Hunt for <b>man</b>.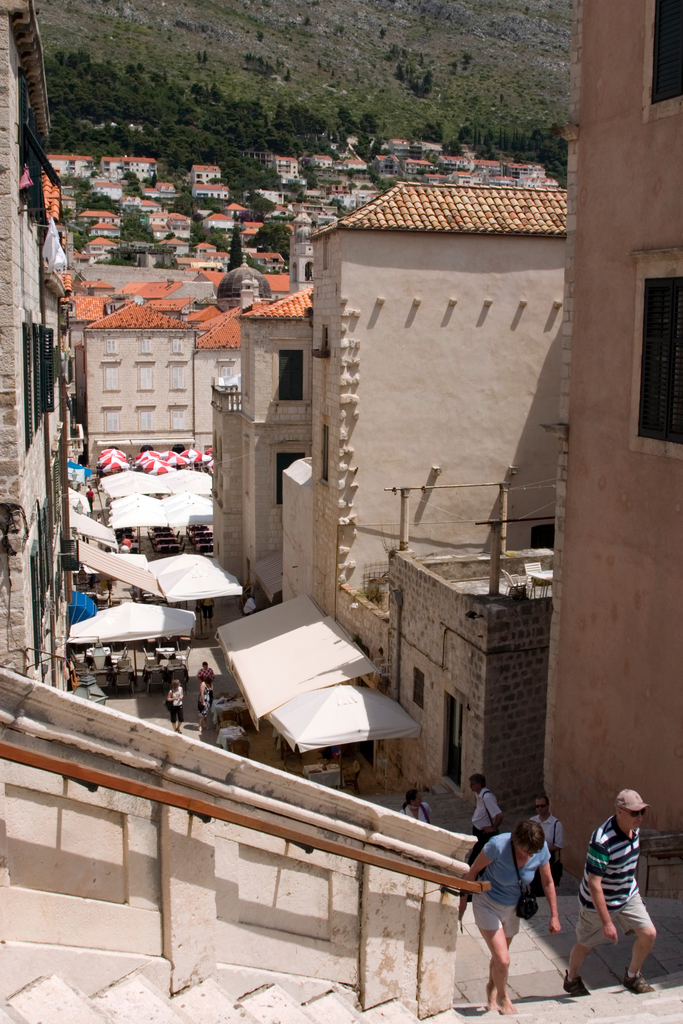
Hunted down at select_region(85, 483, 95, 514).
